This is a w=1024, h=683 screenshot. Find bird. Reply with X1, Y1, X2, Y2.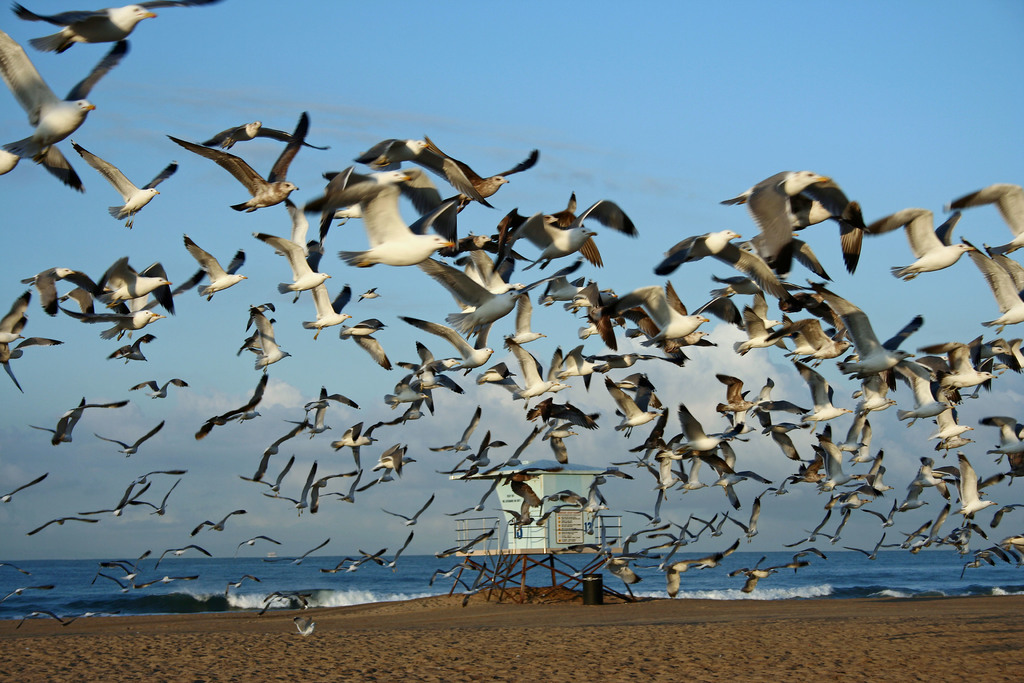
289, 390, 352, 435.
